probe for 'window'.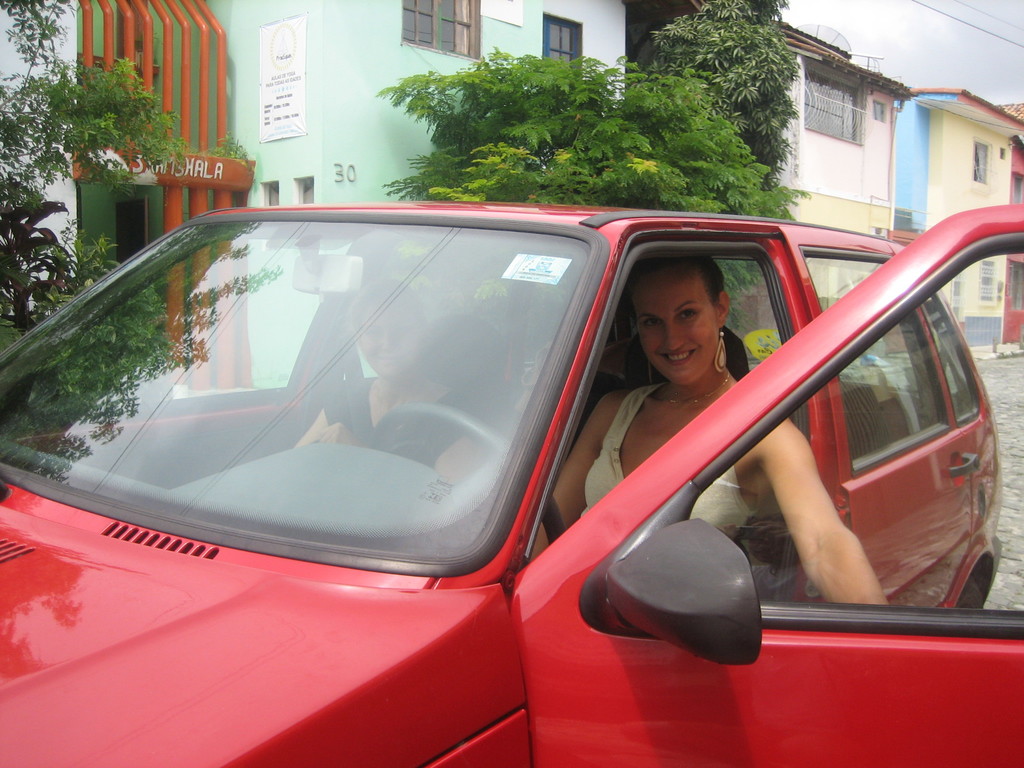
Probe result: [x1=528, y1=15, x2=580, y2=81].
